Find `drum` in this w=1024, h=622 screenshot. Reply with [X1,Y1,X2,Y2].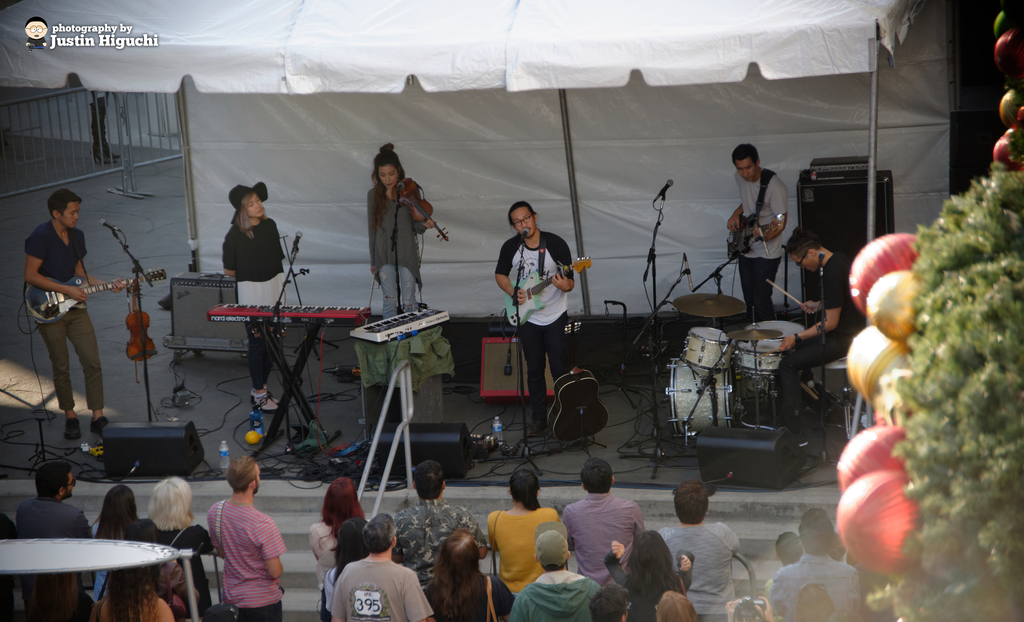
[738,340,797,375].
